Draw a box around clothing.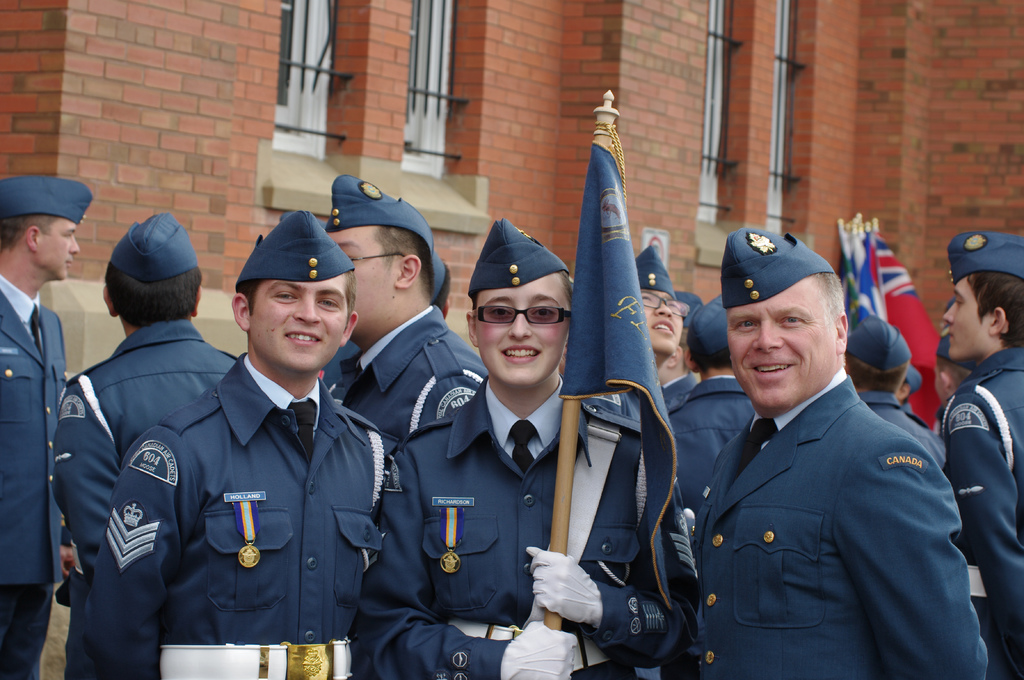
rect(668, 328, 979, 663).
